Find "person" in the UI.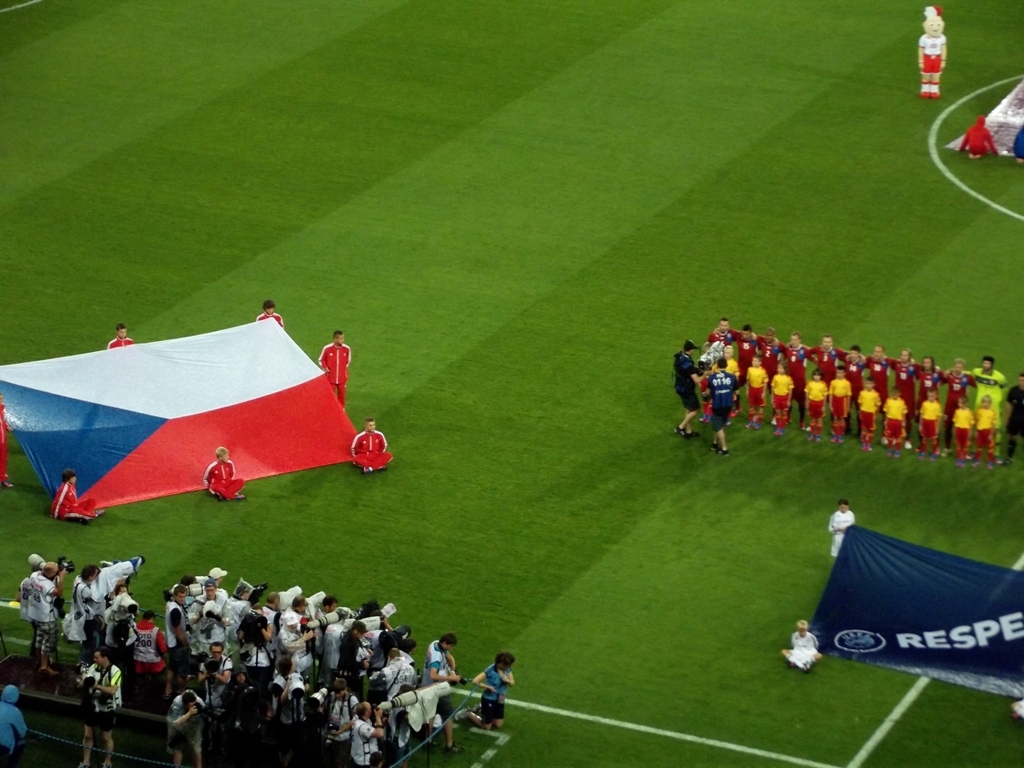
UI element at (426,641,460,738).
